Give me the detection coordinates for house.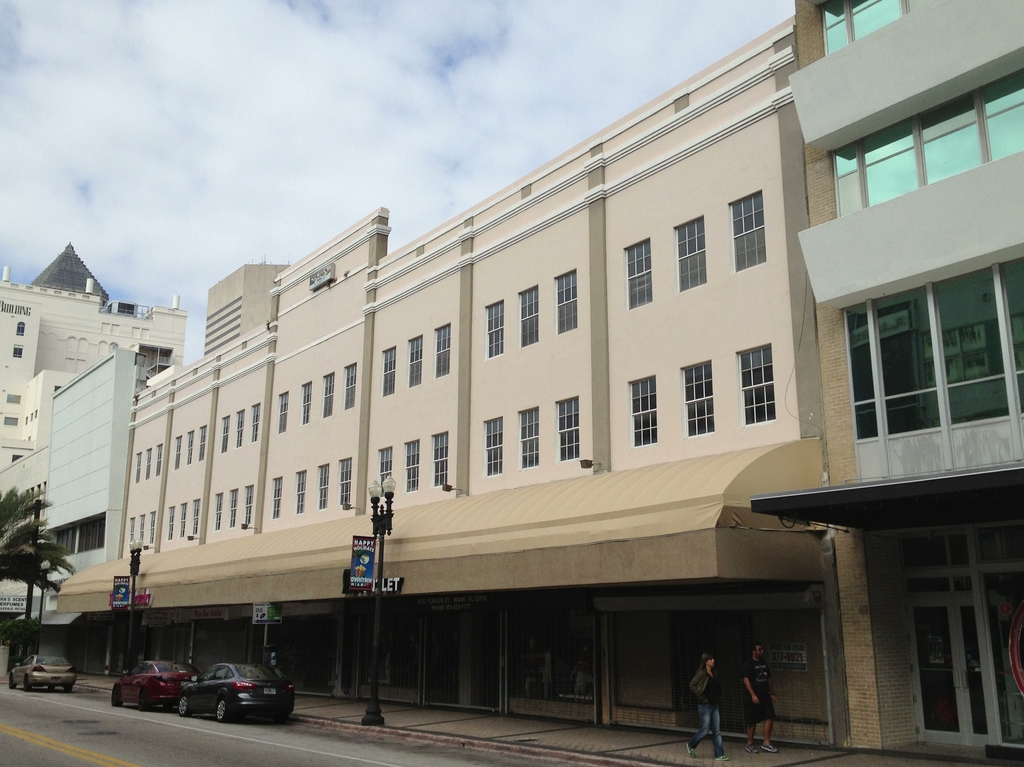
x1=747, y1=0, x2=1023, y2=755.
